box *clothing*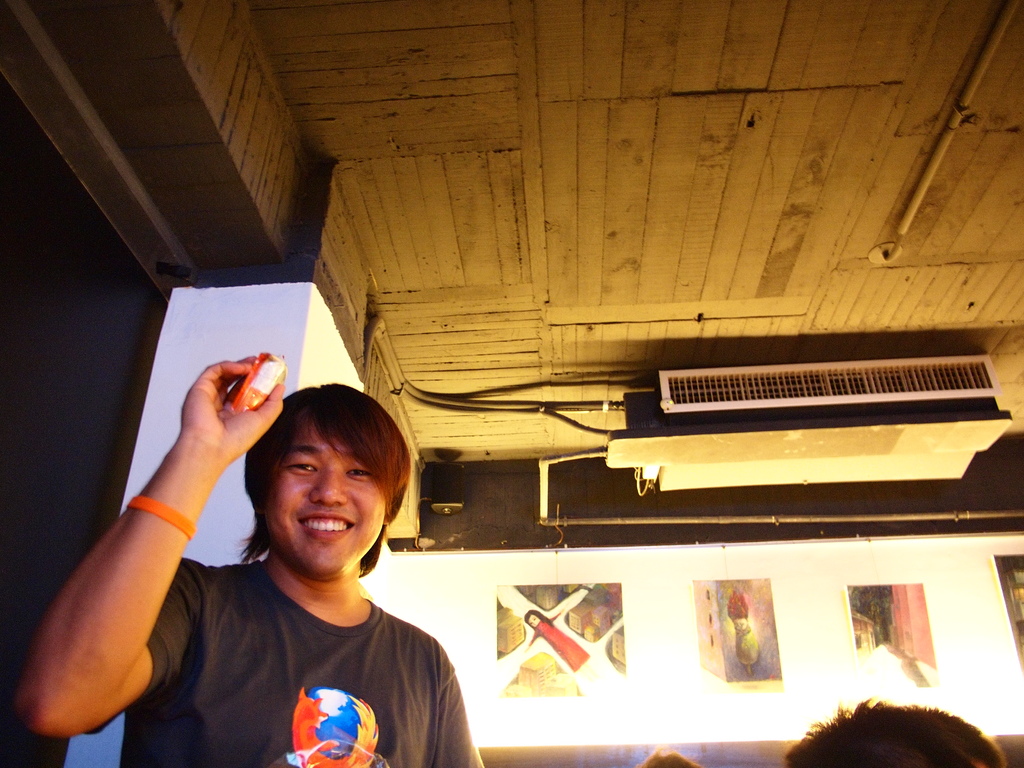
{"x1": 81, "y1": 554, "x2": 484, "y2": 767}
